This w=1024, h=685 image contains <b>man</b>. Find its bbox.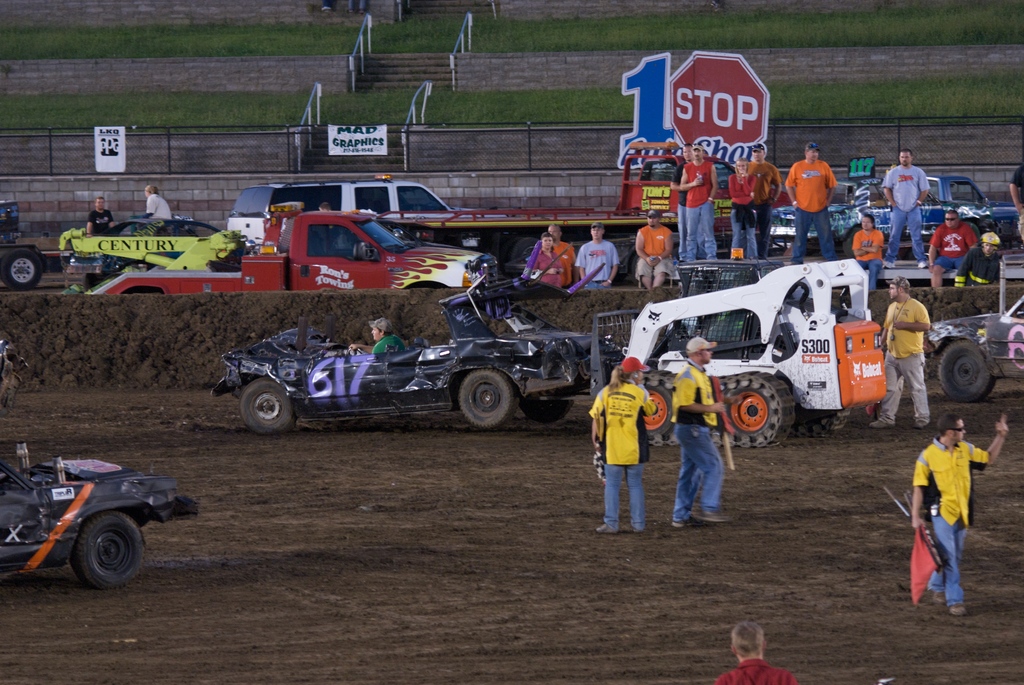
left=534, top=235, right=572, bottom=287.
